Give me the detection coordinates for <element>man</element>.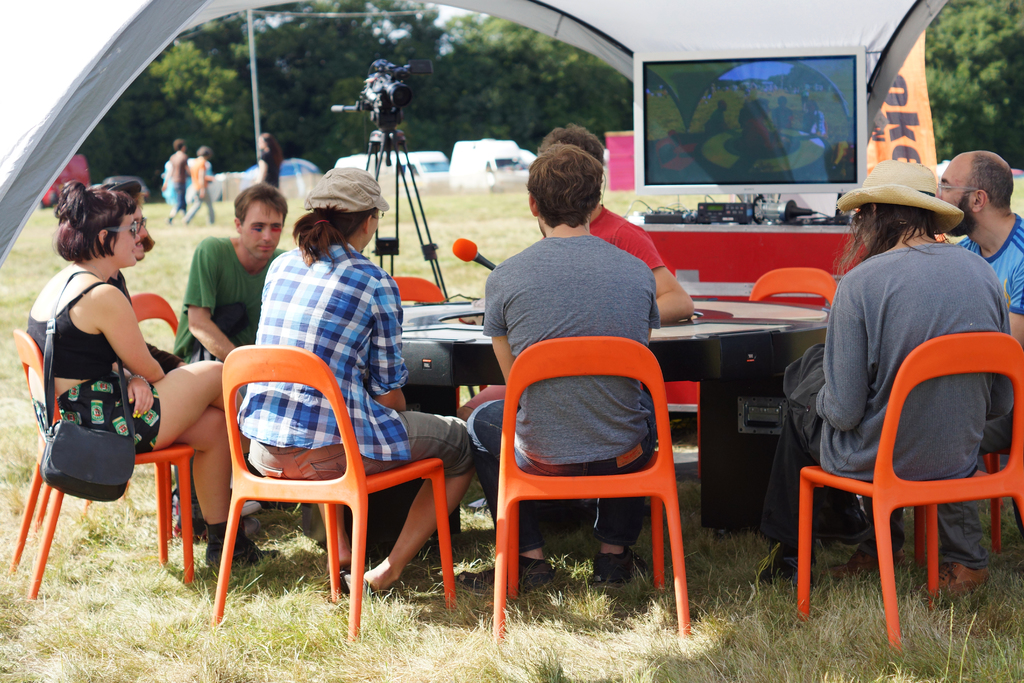
<region>920, 148, 1023, 417</region>.
